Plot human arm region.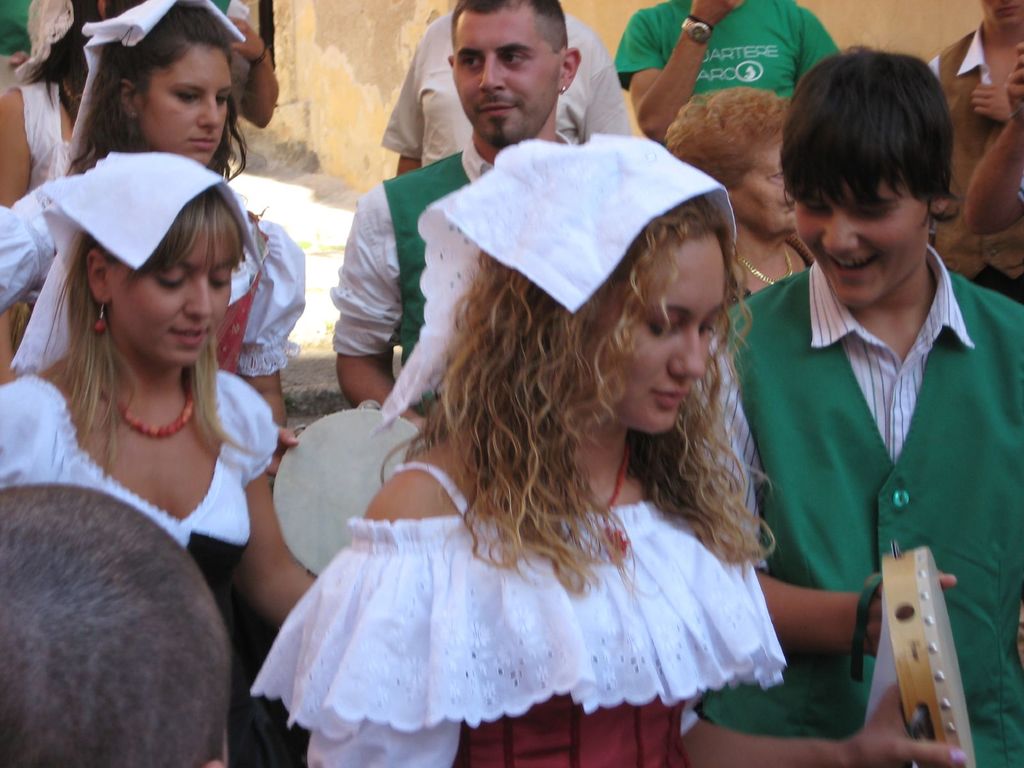
Plotted at (332,186,407,408).
